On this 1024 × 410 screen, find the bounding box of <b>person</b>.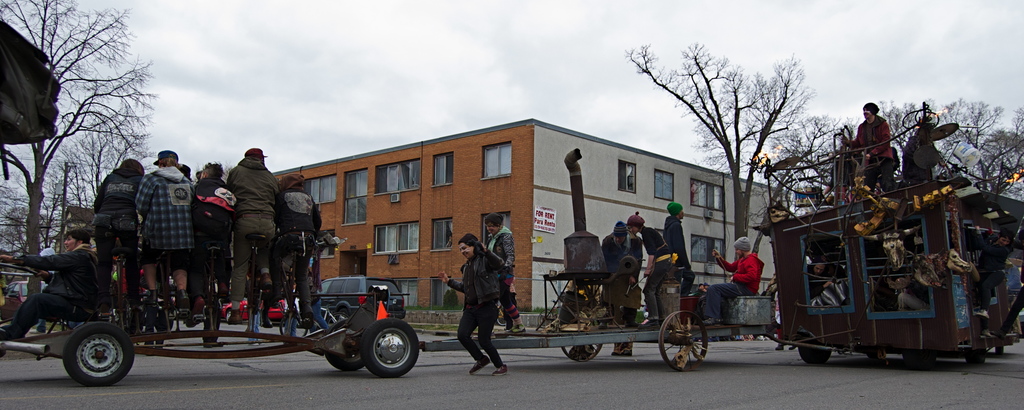
Bounding box: 91/151/154/293.
